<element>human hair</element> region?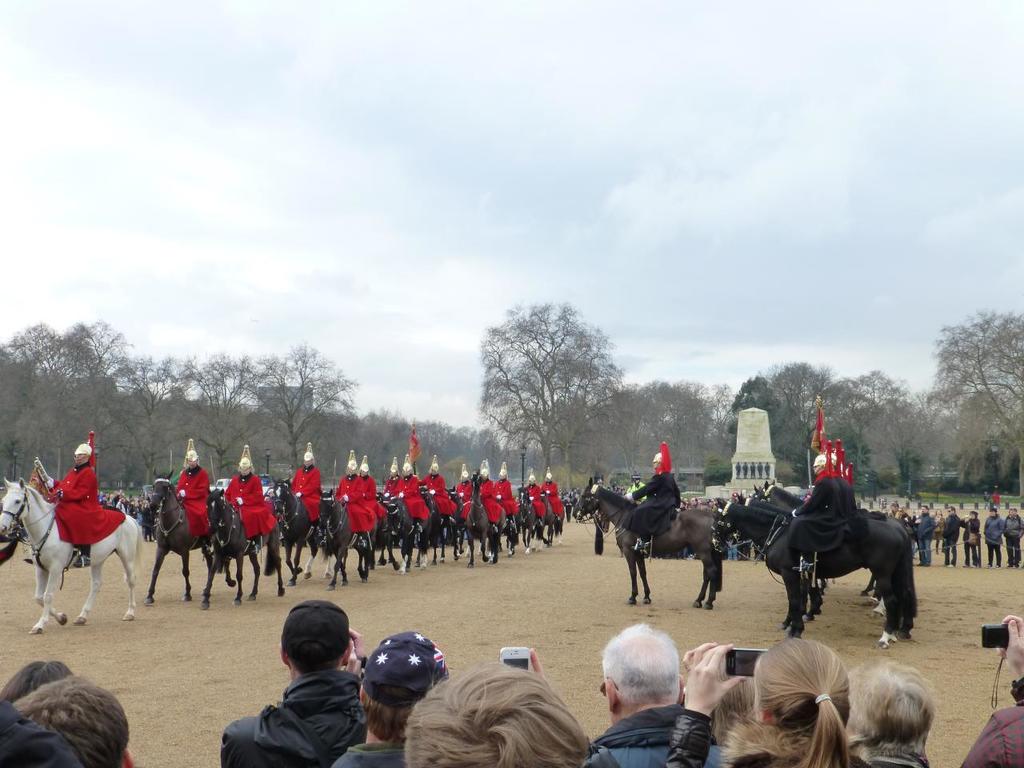
detection(845, 650, 942, 759)
